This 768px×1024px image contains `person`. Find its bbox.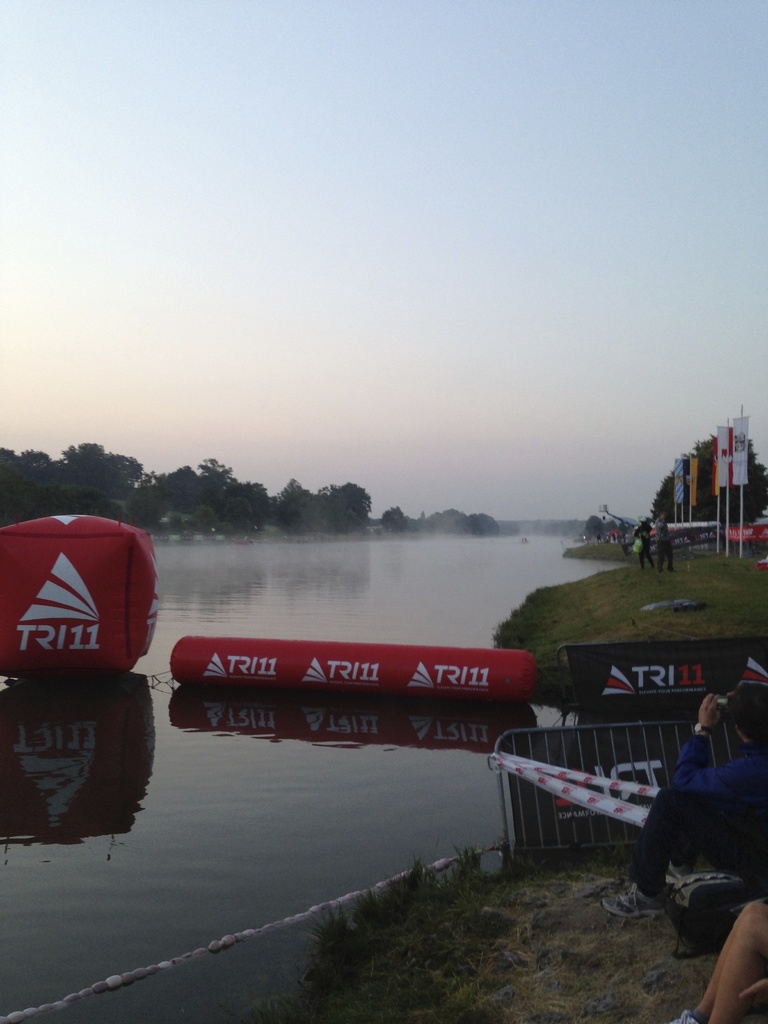
650:507:678:573.
